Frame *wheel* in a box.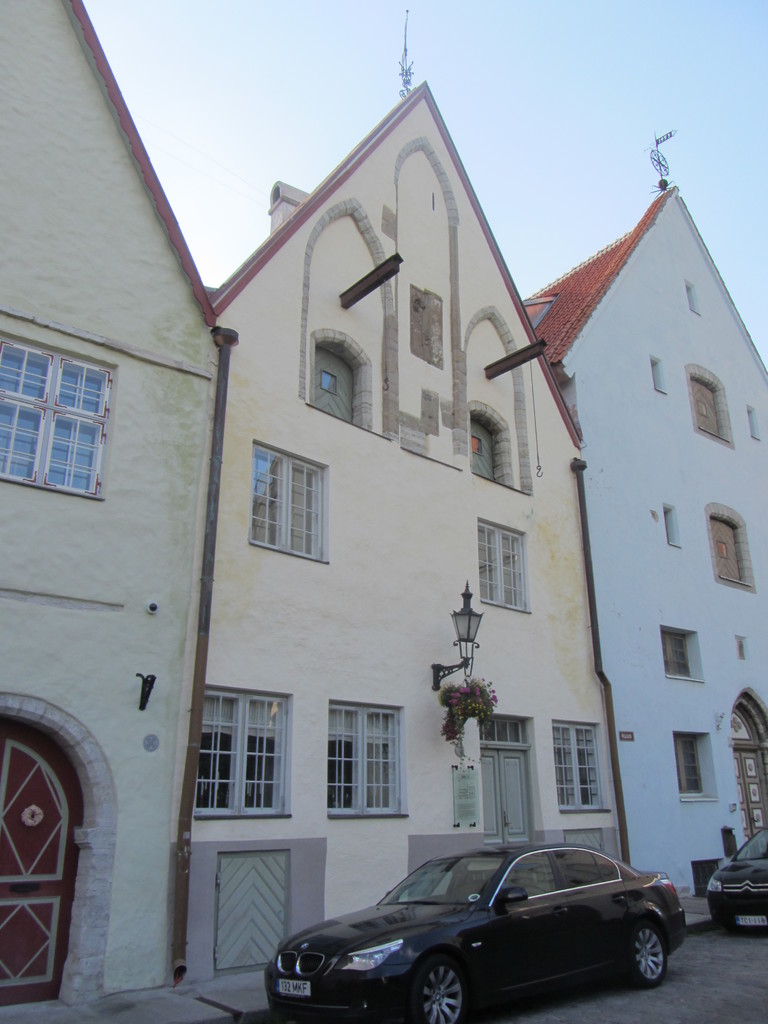
rect(408, 951, 472, 1021).
